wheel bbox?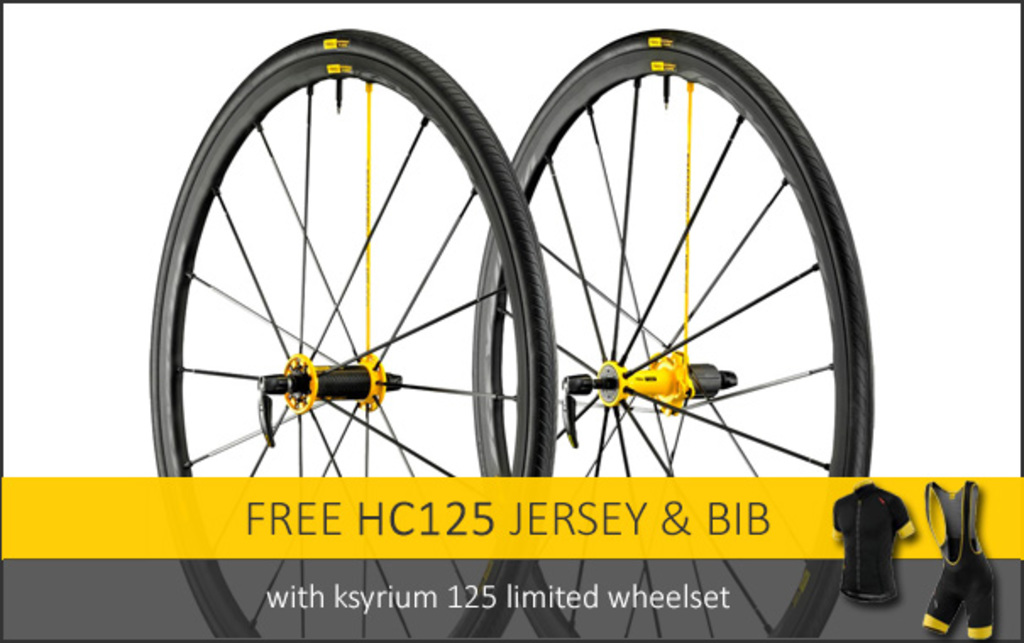
rect(147, 22, 555, 641)
